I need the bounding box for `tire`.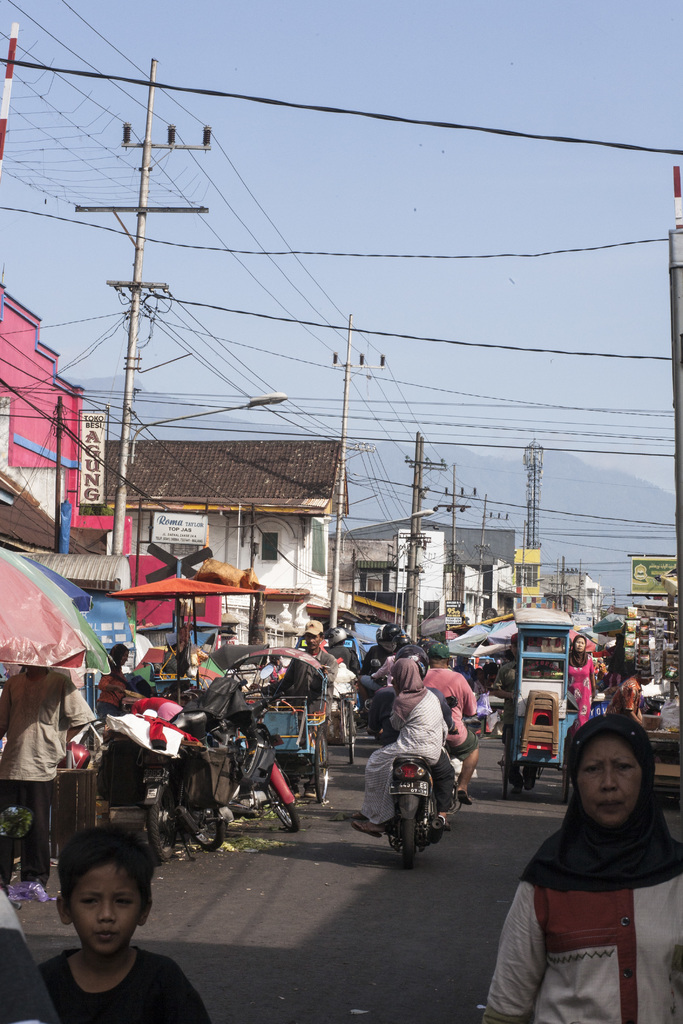
Here it is: l=493, t=734, r=516, b=797.
